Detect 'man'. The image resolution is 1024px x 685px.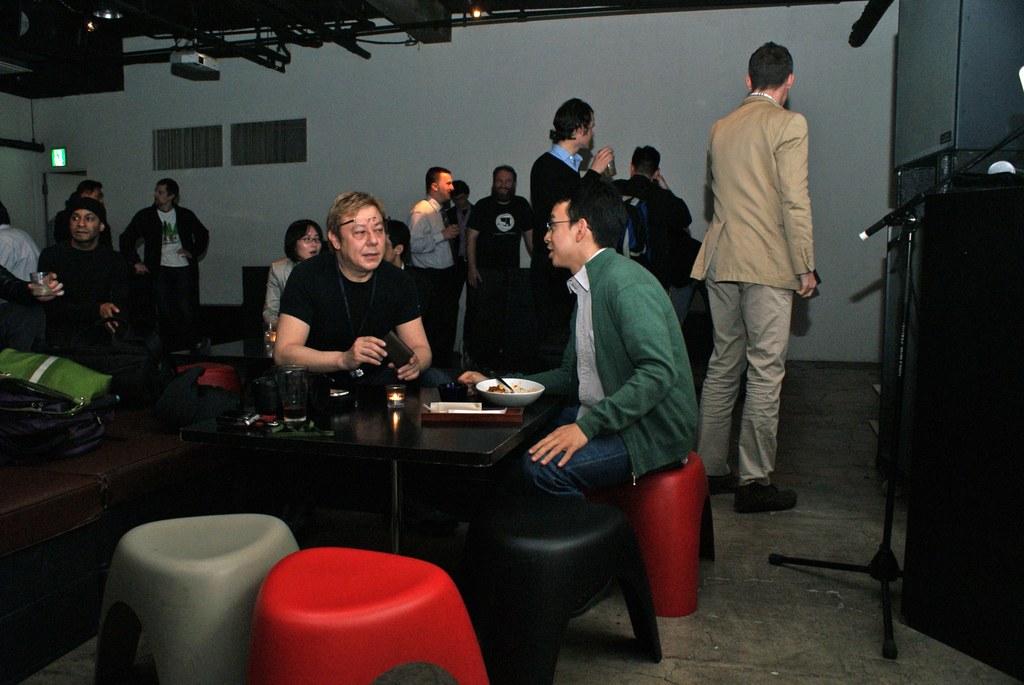
{"left": 447, "top": 177, "right": 476, "bottom": 289}.
